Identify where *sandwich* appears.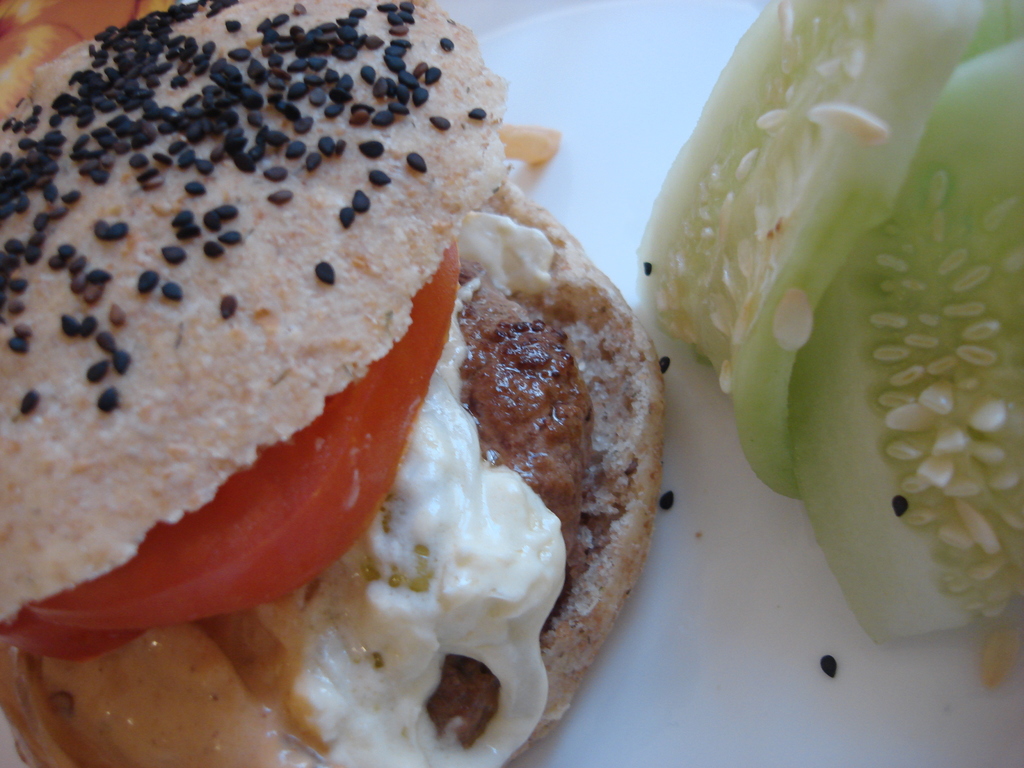
Appears at {"left": 0, "top": 0, "right": 669, "bottom": 767}.
